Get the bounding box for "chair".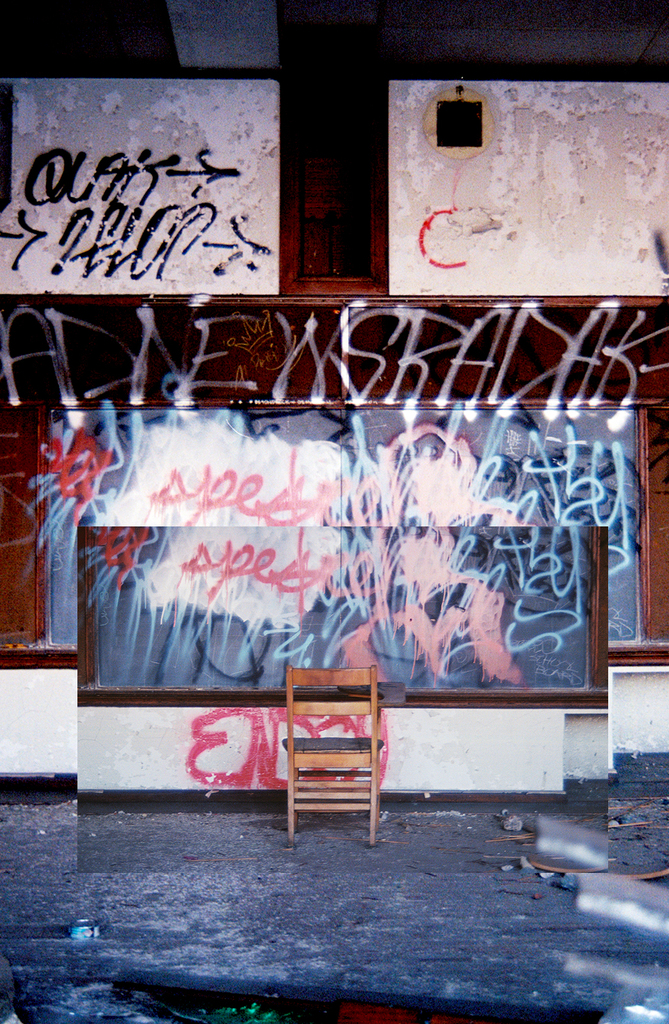
275 672 399 859.
